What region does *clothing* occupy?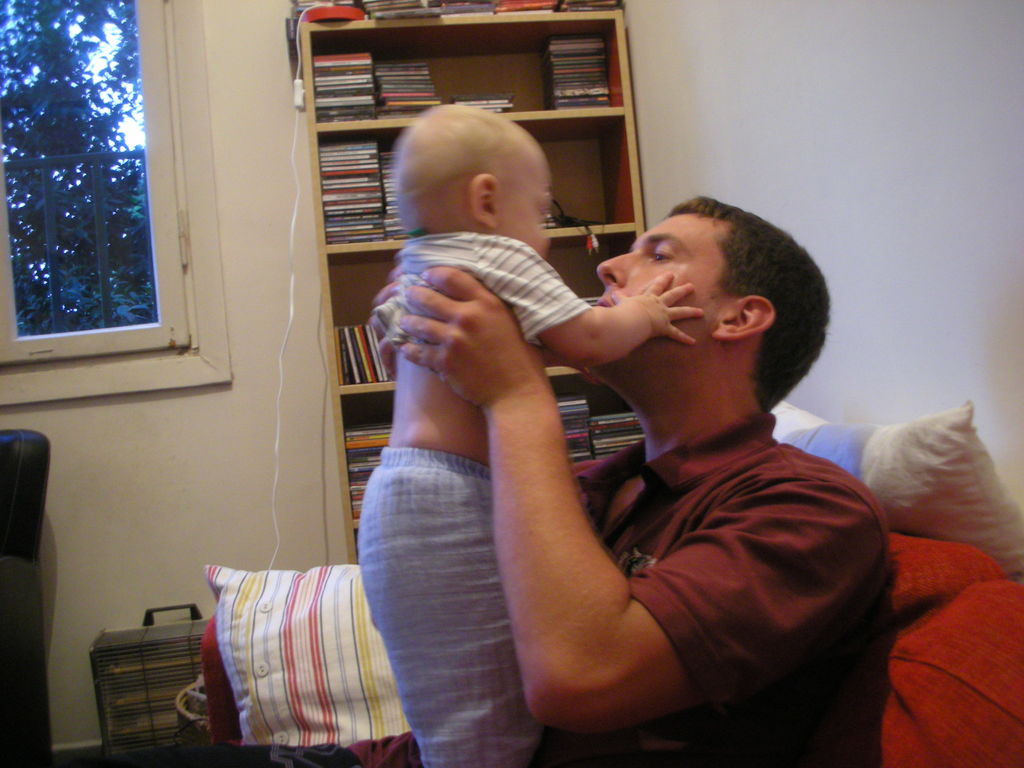
[536,408,893,767].
